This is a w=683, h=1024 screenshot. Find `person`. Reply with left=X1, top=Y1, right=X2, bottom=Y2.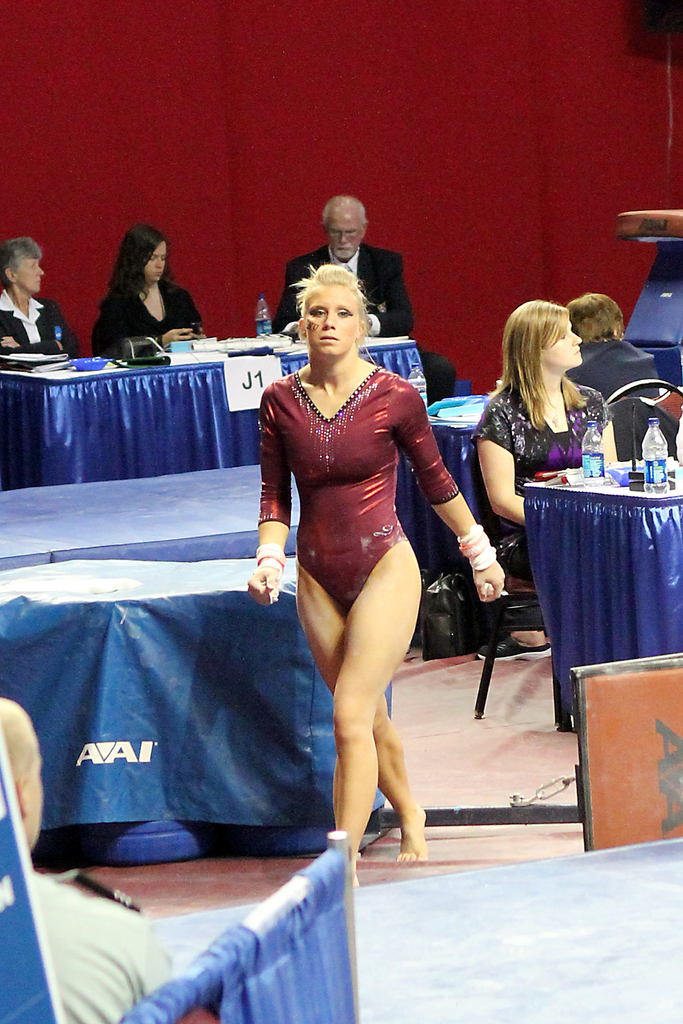
left=0, top=236, right=93, bottom=367.
